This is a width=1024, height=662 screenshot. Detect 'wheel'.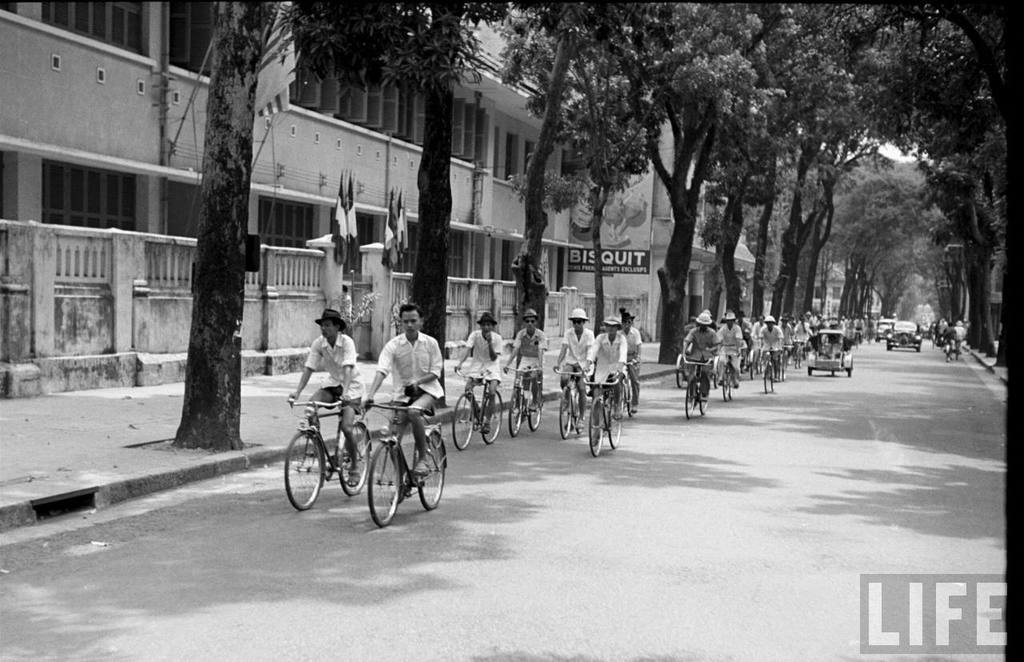
locate(770, 373, 778, 391).
